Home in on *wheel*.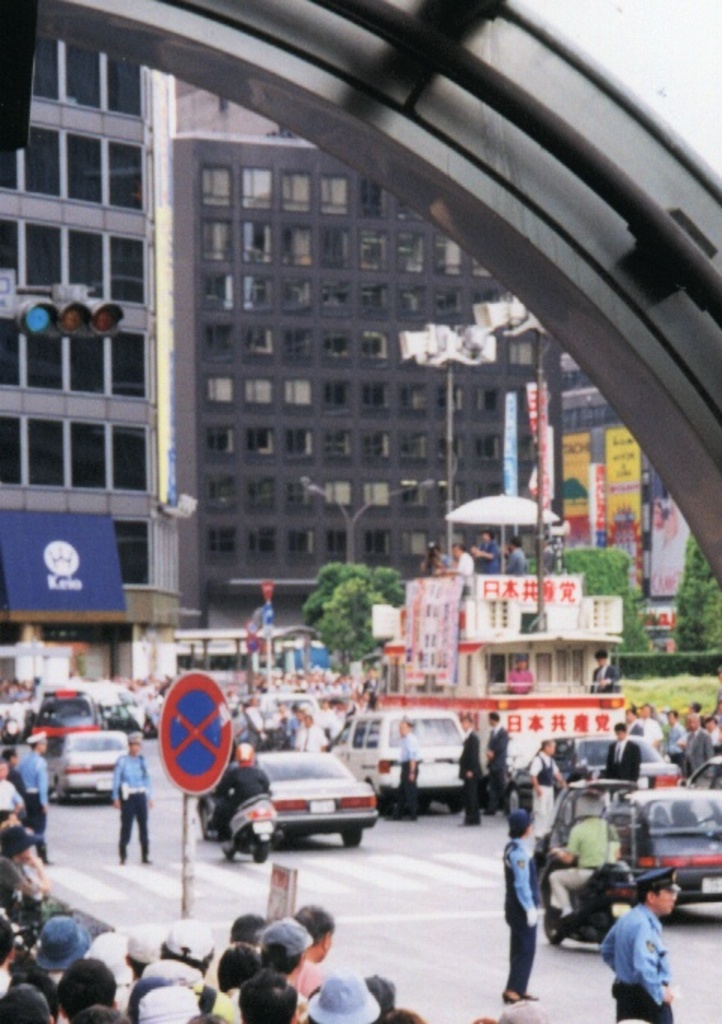
Homed in at box(341, 829, 363, 848).
